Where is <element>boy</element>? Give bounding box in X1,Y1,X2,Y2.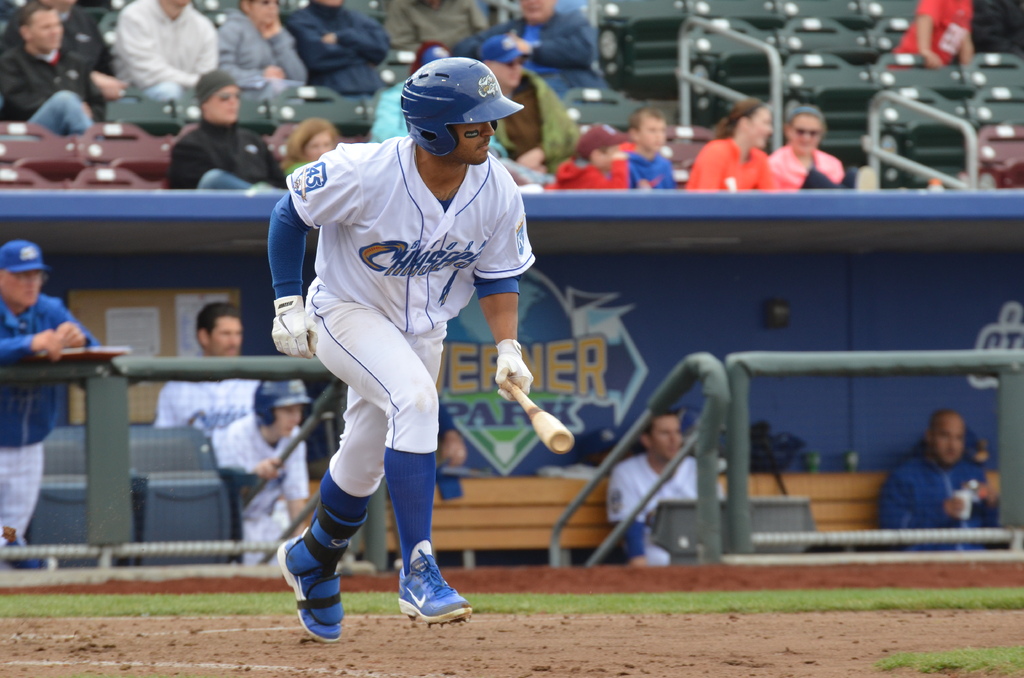
883,0,977,77.
